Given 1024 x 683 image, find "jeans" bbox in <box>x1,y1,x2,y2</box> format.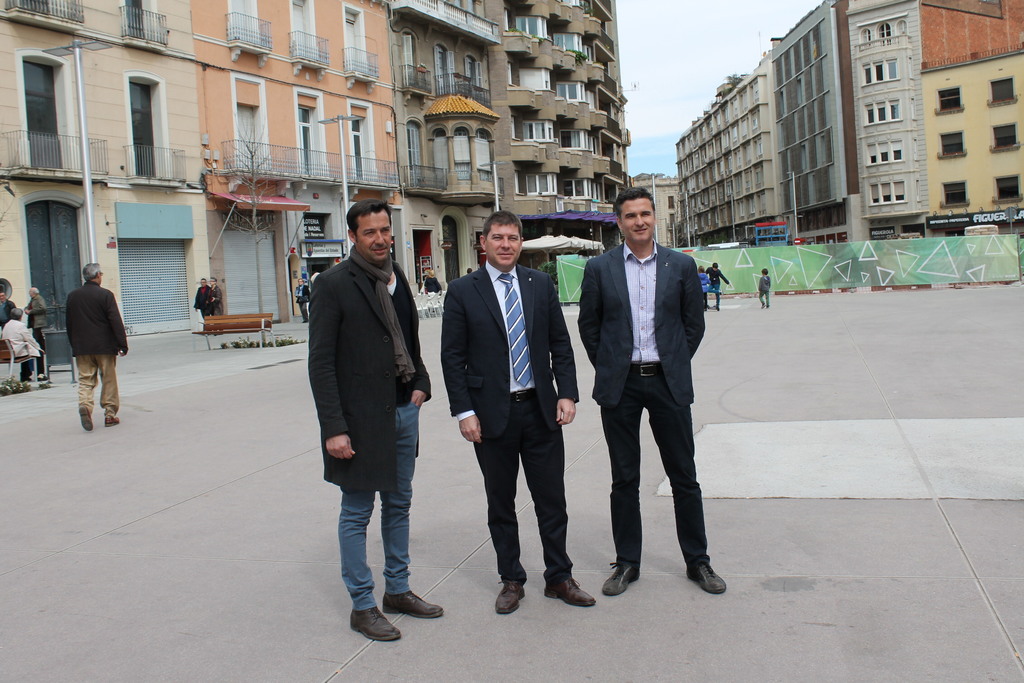
<box>316,411,424,621</box>.
